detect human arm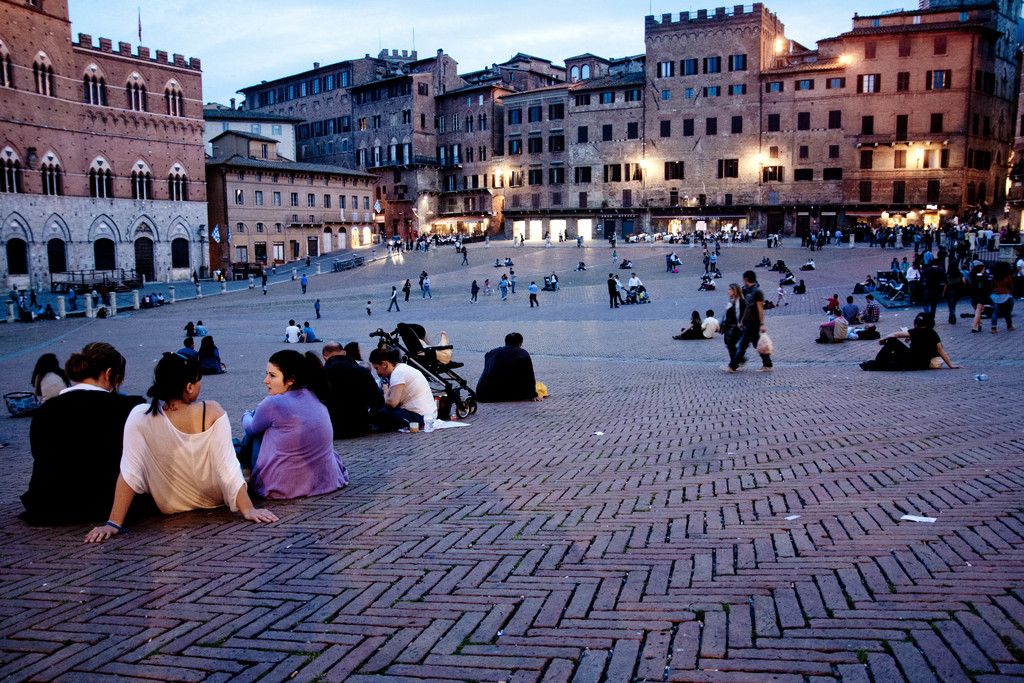
(495, 279, 501, 292)
